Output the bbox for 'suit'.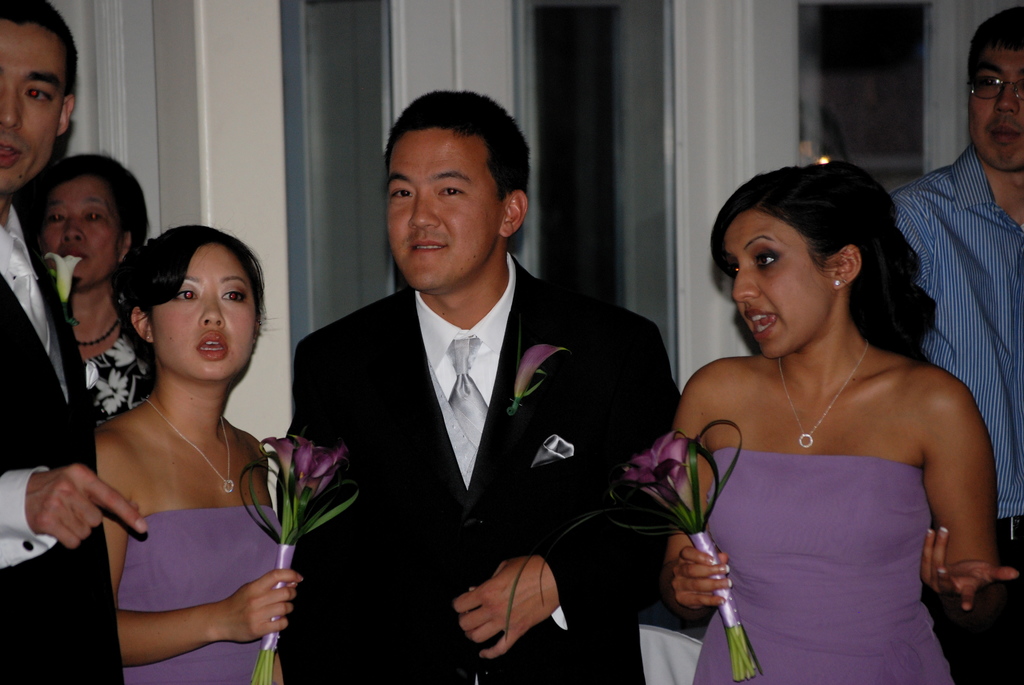
(x1=277, y1=255, x2=681, y2=684).
